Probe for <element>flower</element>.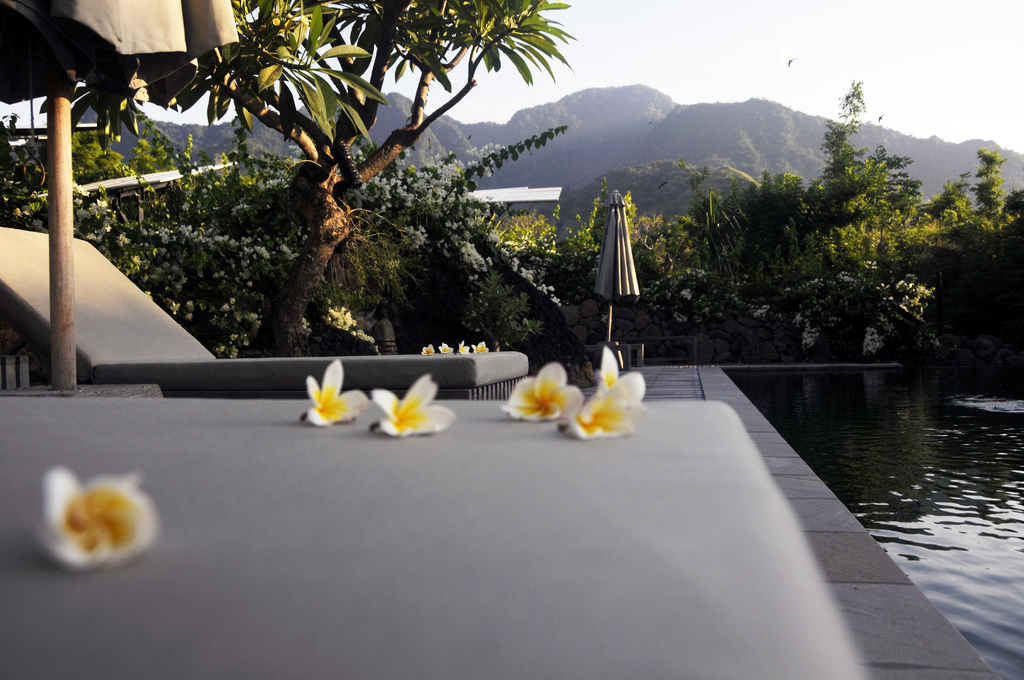
Probe result: <region>303, 350, 371, 426</region>.
